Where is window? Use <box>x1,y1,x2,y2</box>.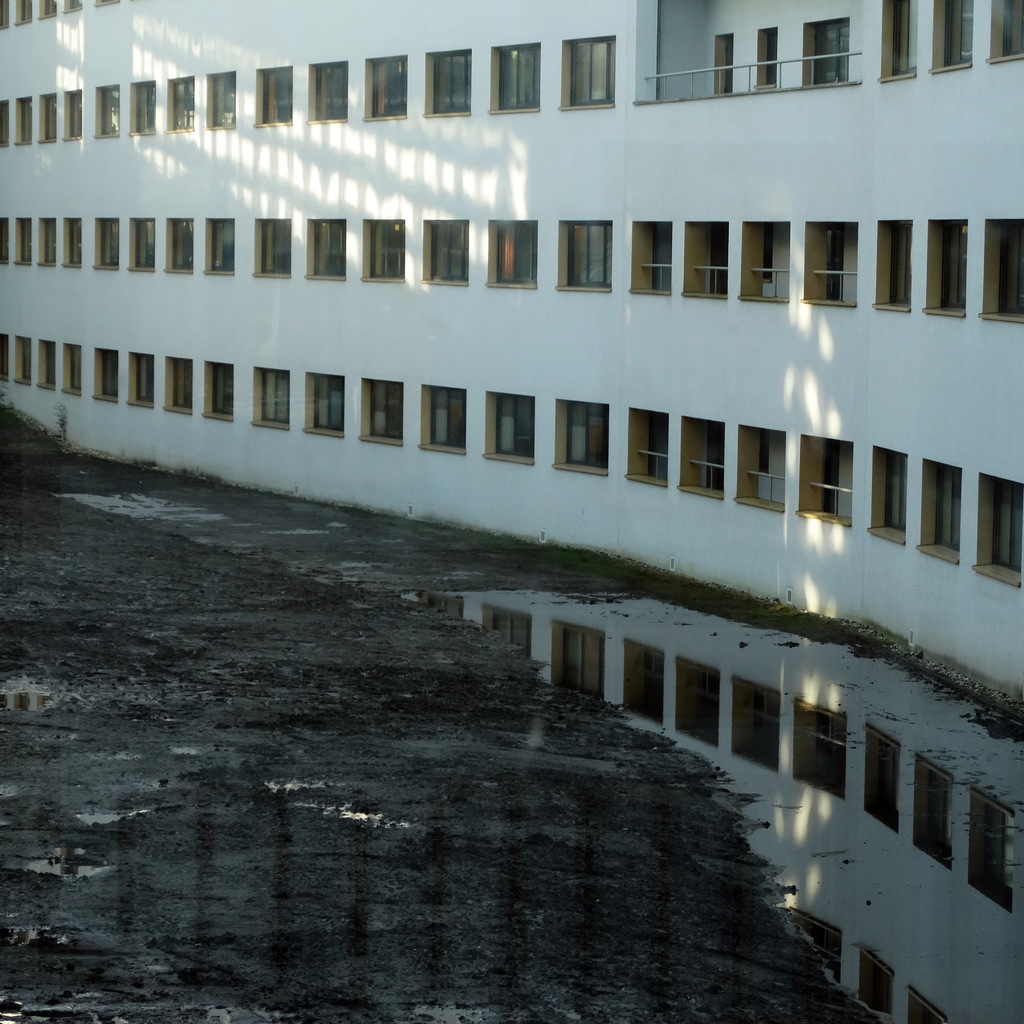
<box>259,370,289,422</box>.
